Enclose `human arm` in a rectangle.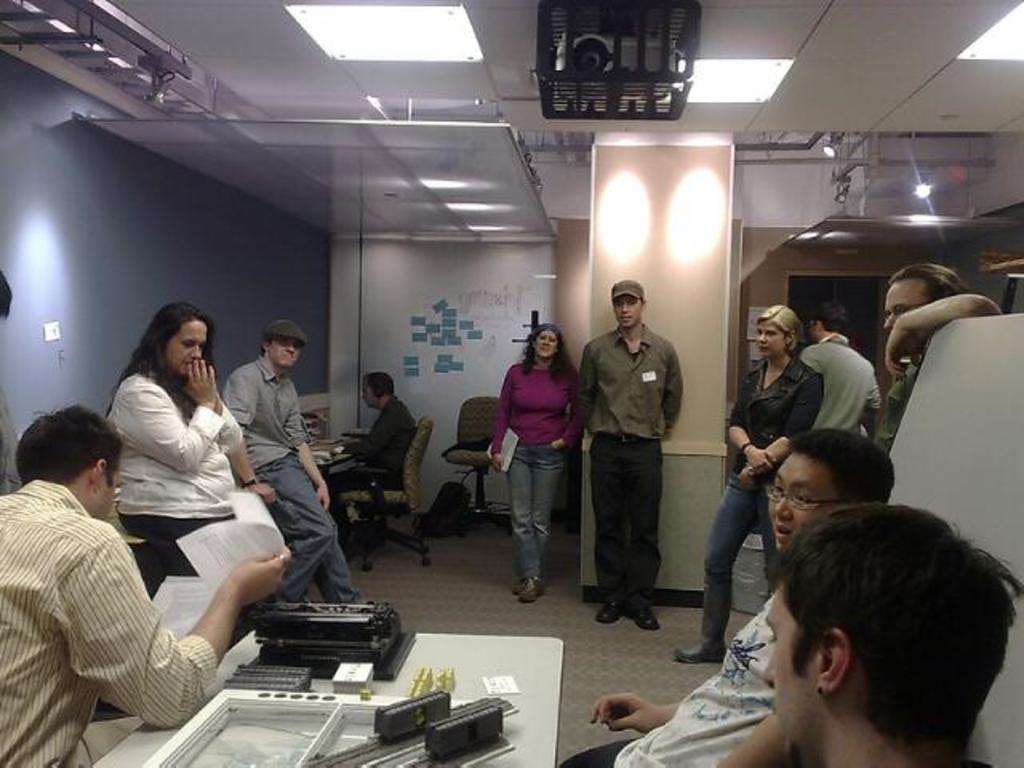
<bbox>659, 326, 686, 430</bbox>.
